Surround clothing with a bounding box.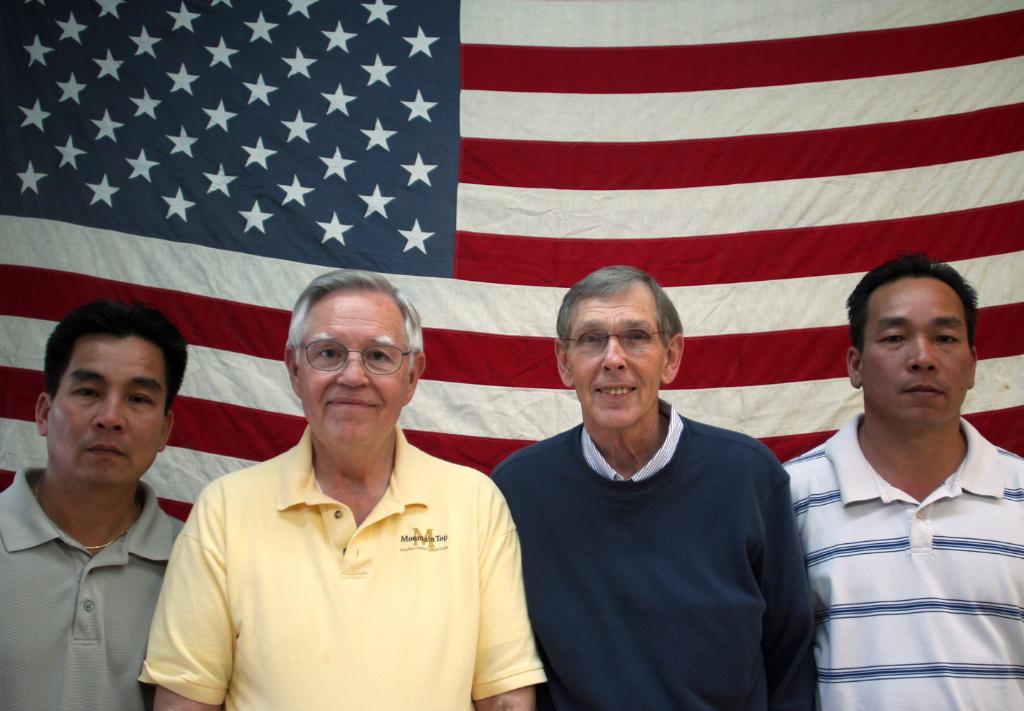
494, 397, 819, 710.
